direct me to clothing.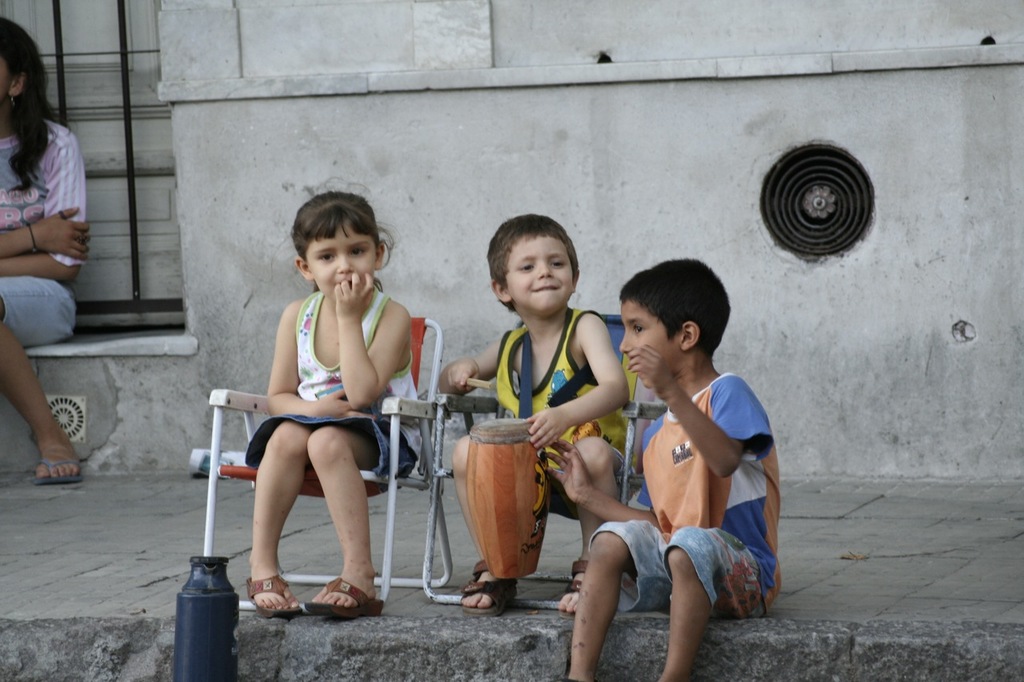
Direction: bbox=[0, 121, 85, 345].
